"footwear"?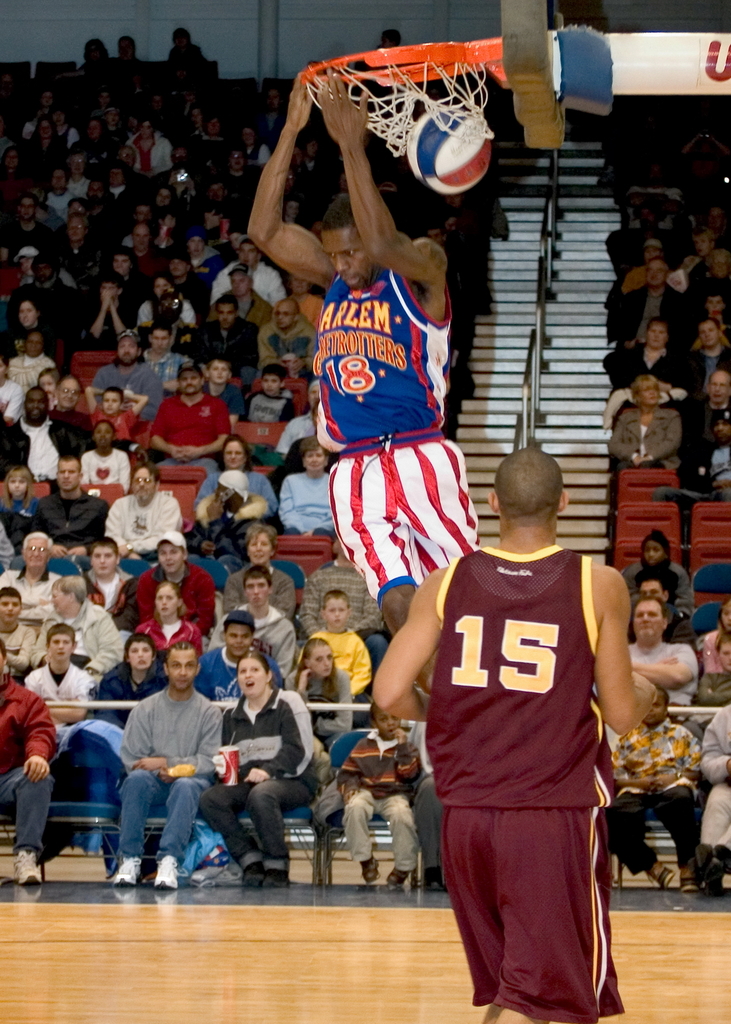
rect(707, 862, 724, 890)
